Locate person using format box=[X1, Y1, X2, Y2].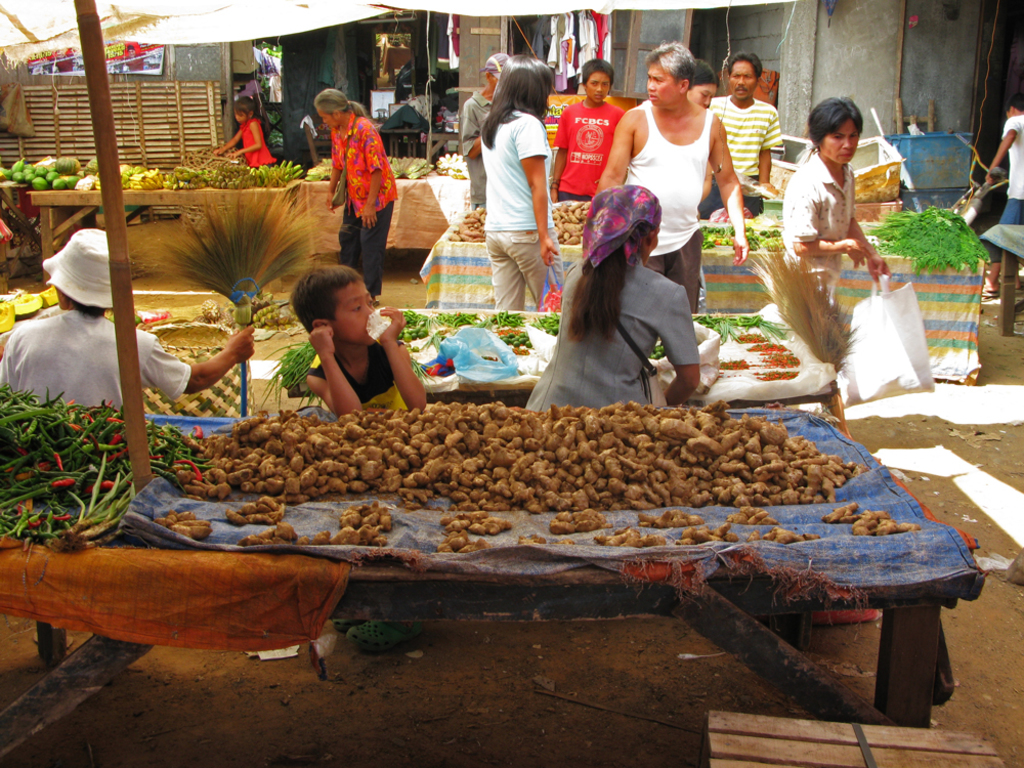
box=[0, 227, 258, 418].
